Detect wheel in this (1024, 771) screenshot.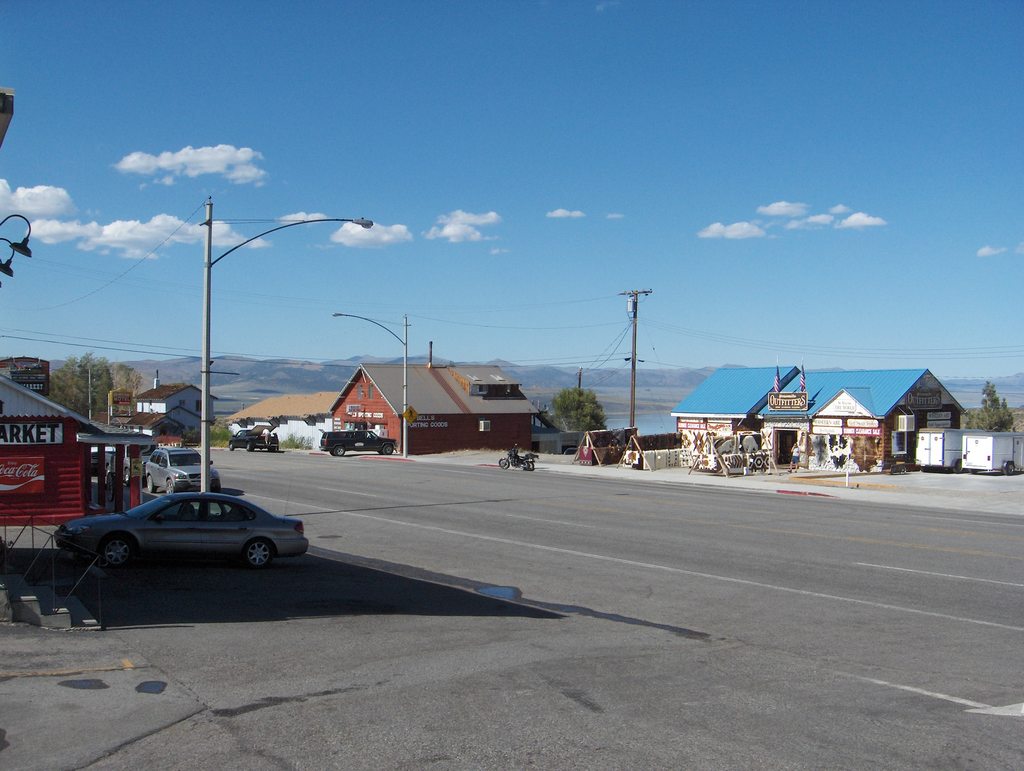
Detection: (1000,462,1018,474).
